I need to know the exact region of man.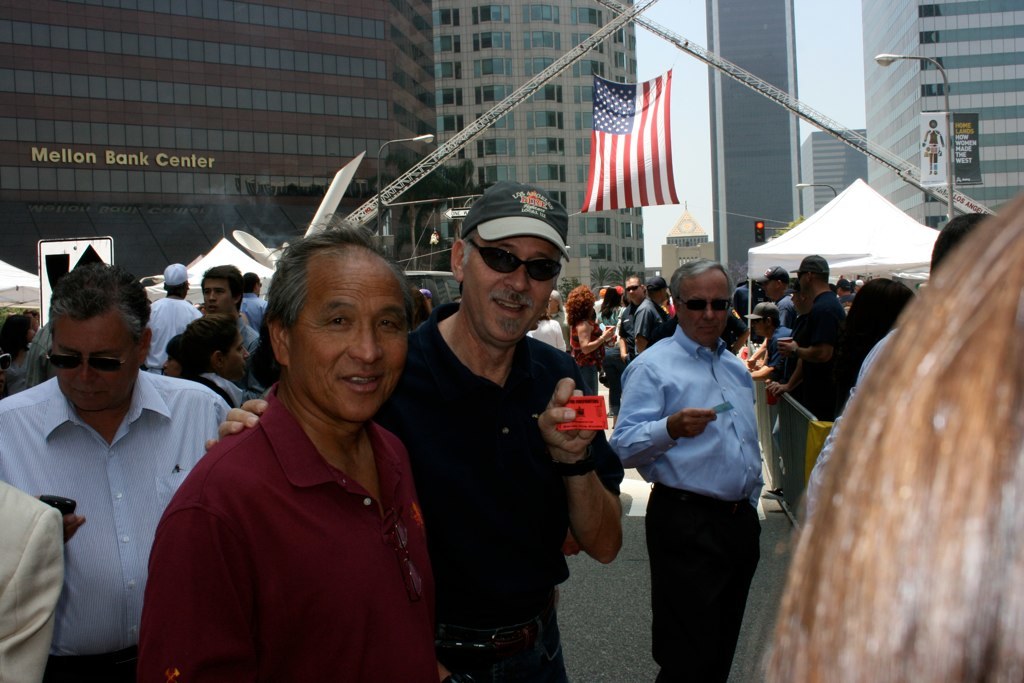
Region: <bbox>235, 274, 275, 352</bbox>.
